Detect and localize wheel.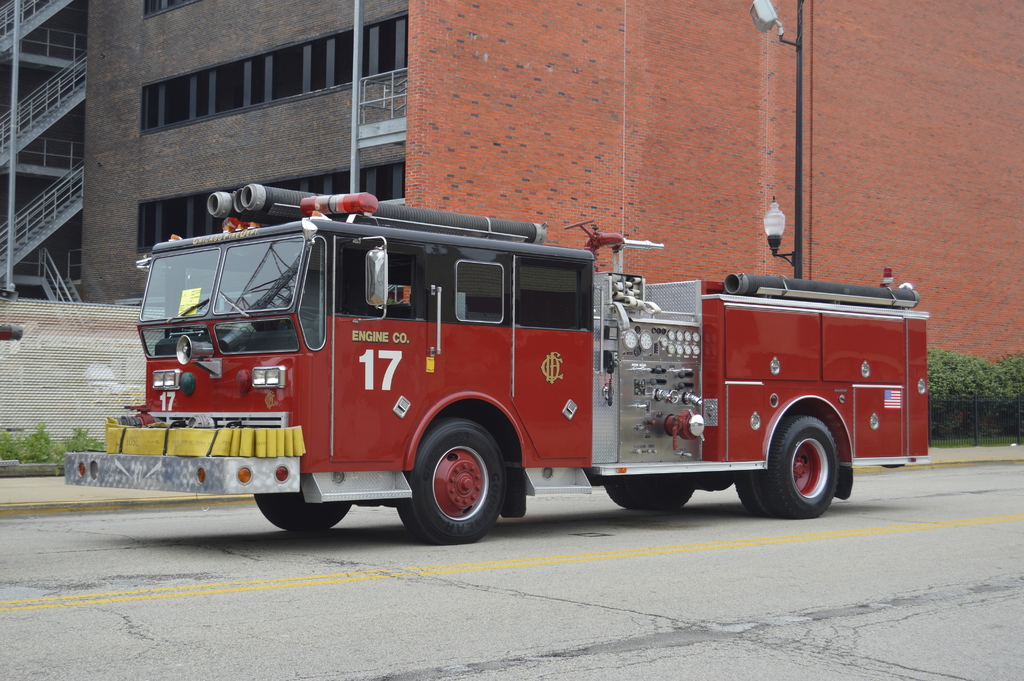
Localized at pyautogui.locateOnScreen(618, 474, 709, 532).
